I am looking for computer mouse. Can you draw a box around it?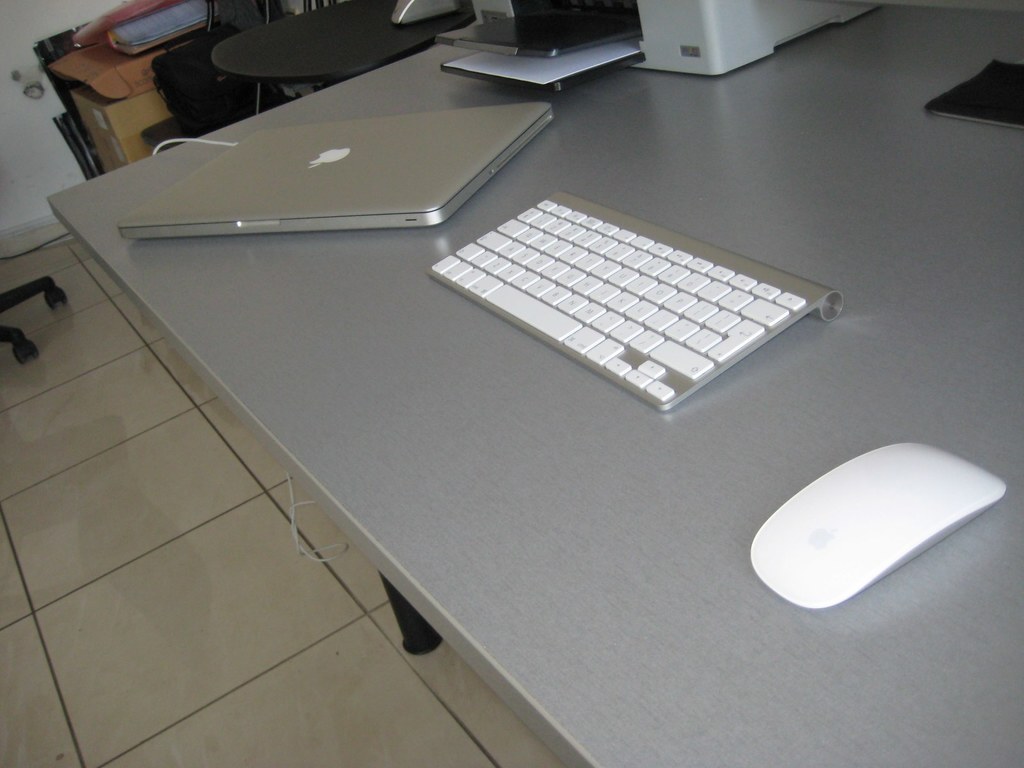
Sure, the bounding box is x1=751 y1=437 x2=1004 y2=608.
